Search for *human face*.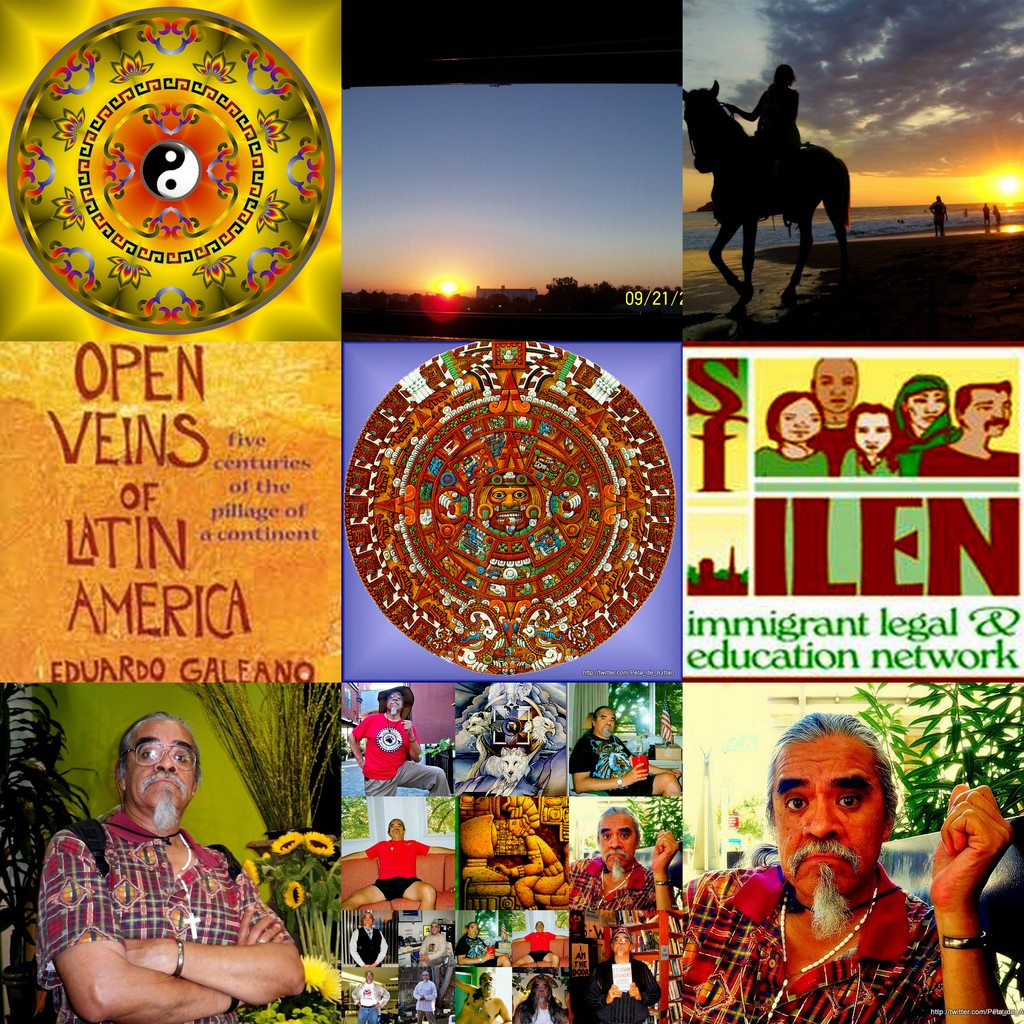
Found at select_region(776, 68, 792, 88).
